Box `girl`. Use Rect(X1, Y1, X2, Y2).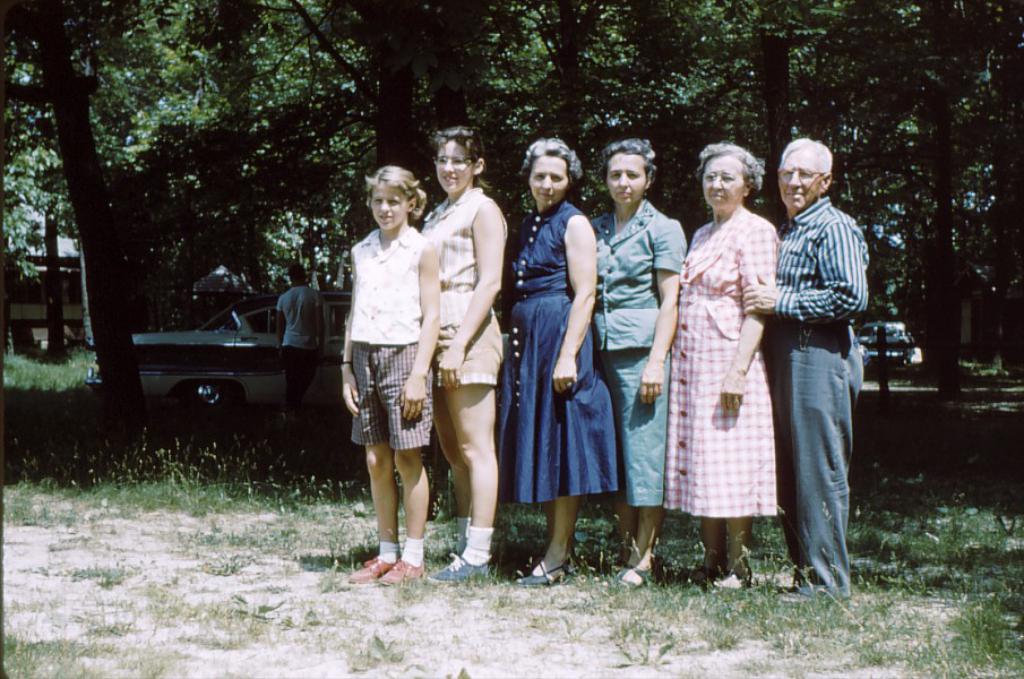
Rect(508, 134, 614, 583).
